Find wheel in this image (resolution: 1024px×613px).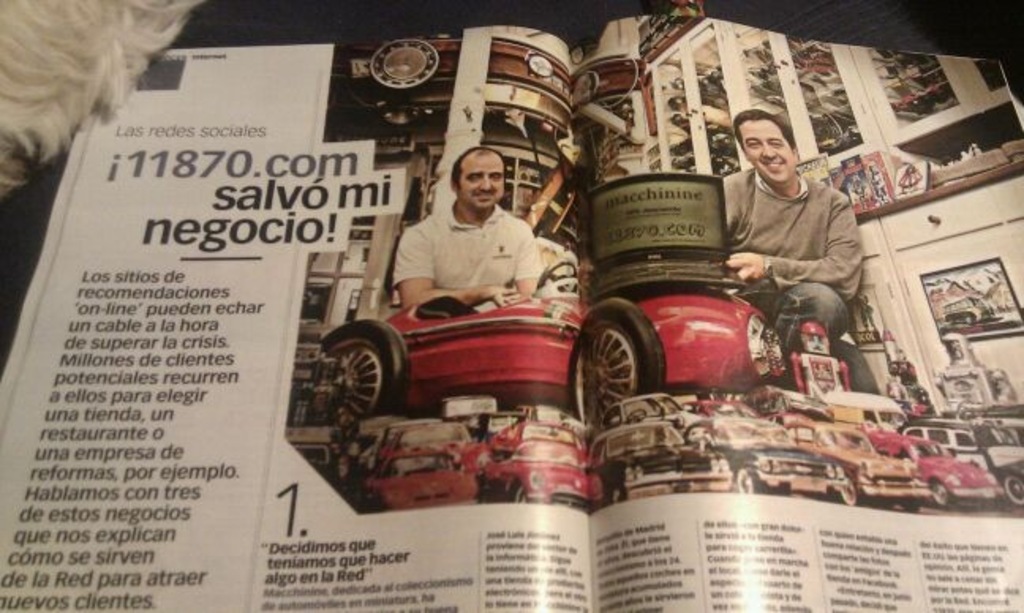
567 295 662 417.
